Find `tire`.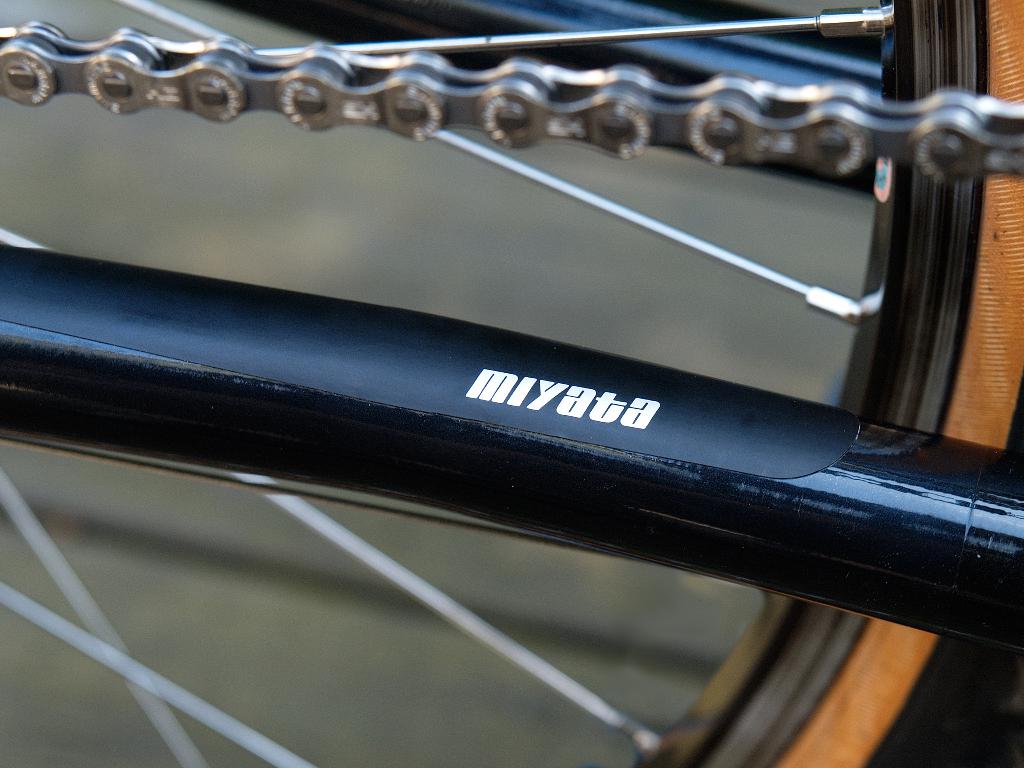
l=0, t=0, r=1023, b=766.
